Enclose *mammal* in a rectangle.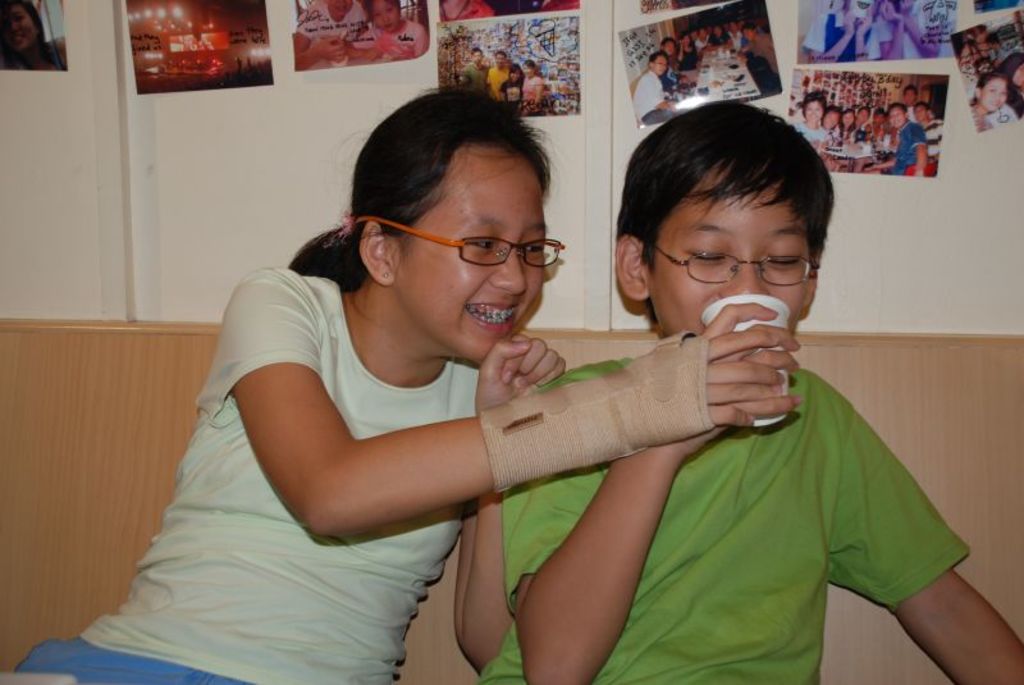
(484, 47, 506, 99).
